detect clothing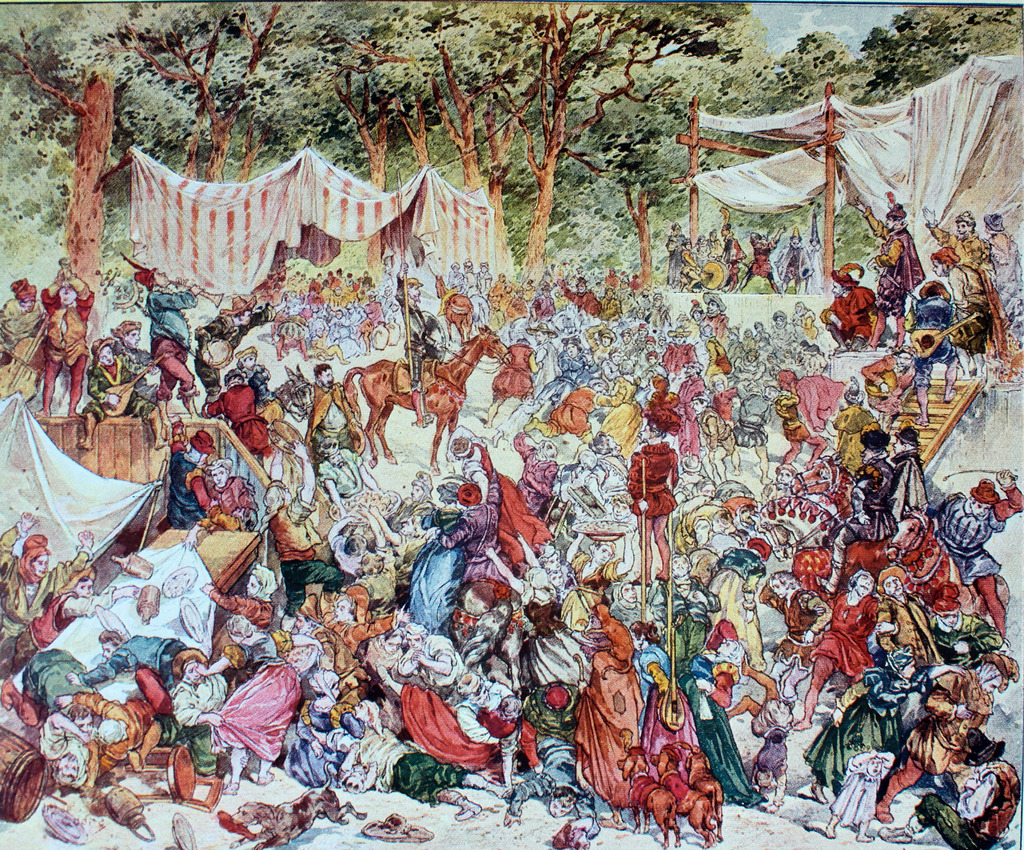
x1=678, y1=247, x2=697, y2=281
